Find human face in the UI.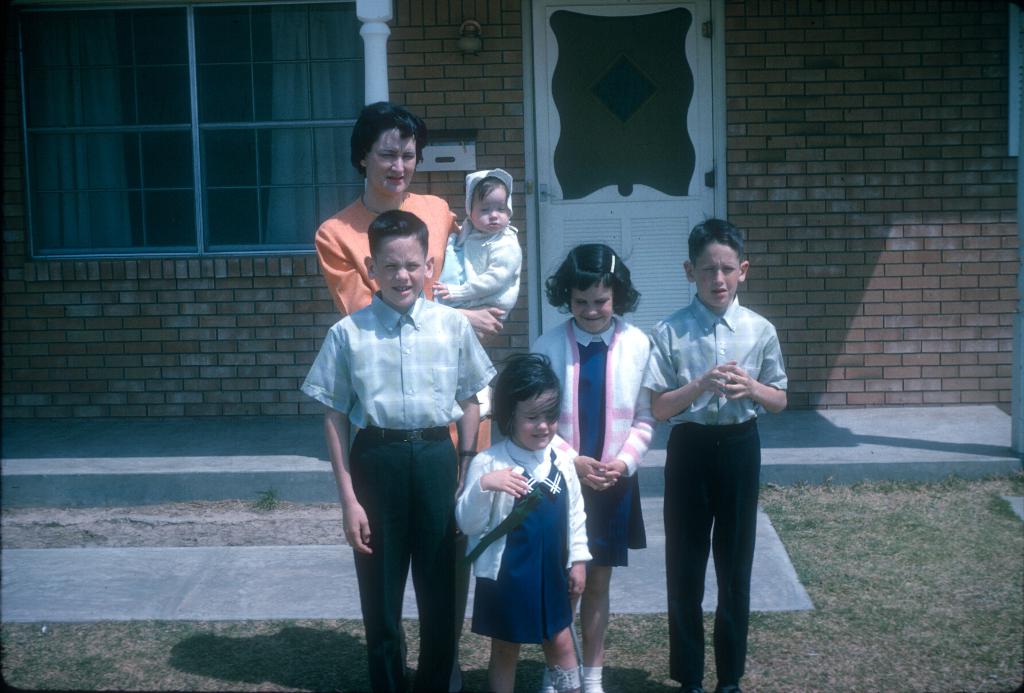
UI element at {"x1": 573, "y1": 291, "x2": 618, "y2": 333}.
